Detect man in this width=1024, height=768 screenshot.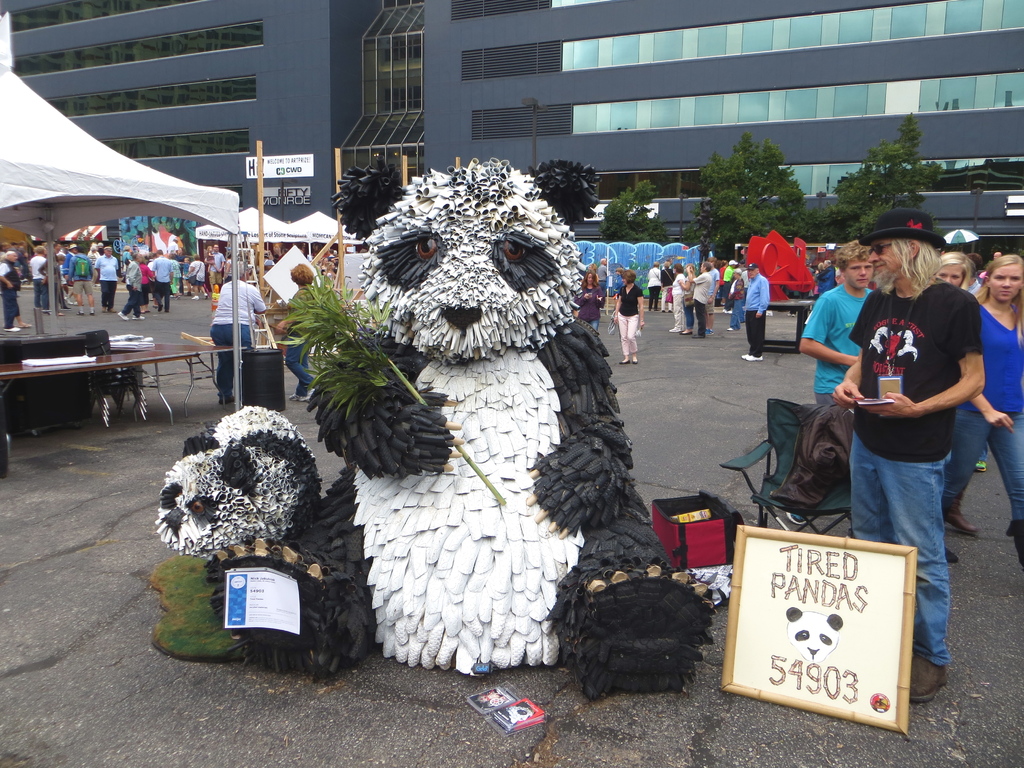
Detection: l=147, t=248, r=178, b=315.
